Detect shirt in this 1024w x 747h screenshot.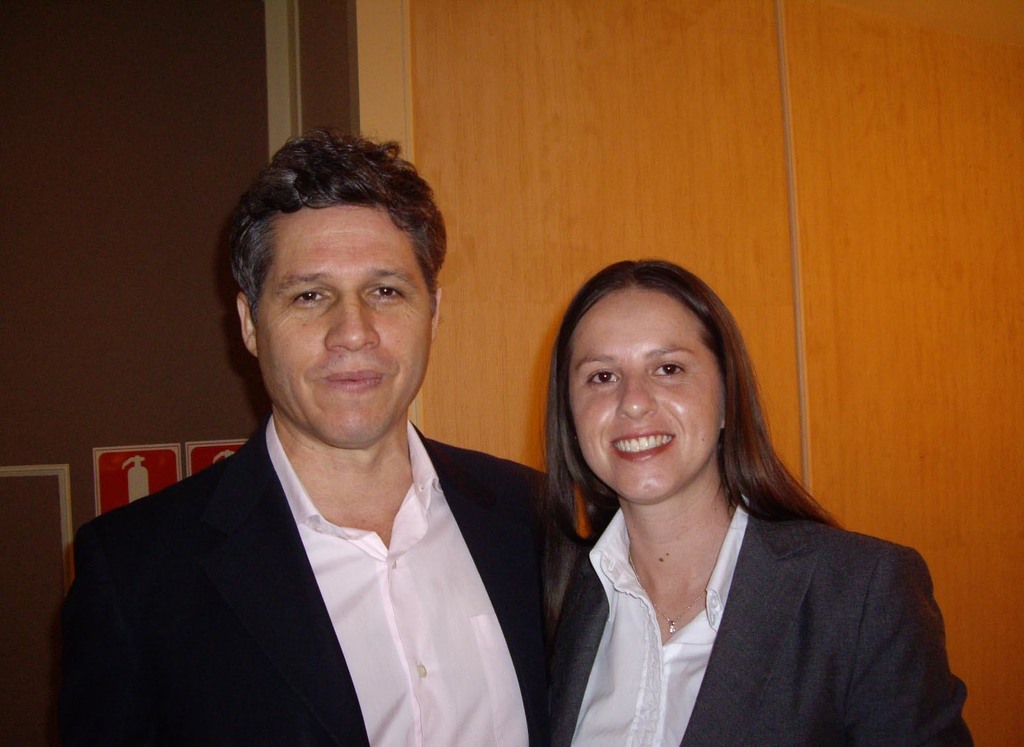
Detection: locate(570, 498, 749, 744).
